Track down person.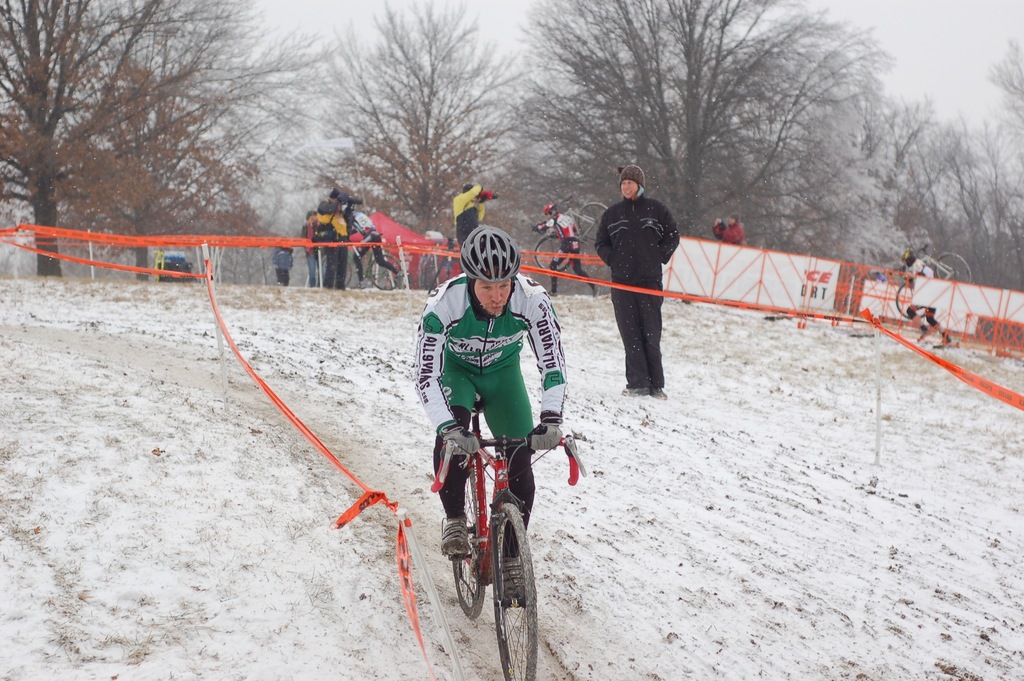
Tracked to select_region(592, 168, 676, 409).
